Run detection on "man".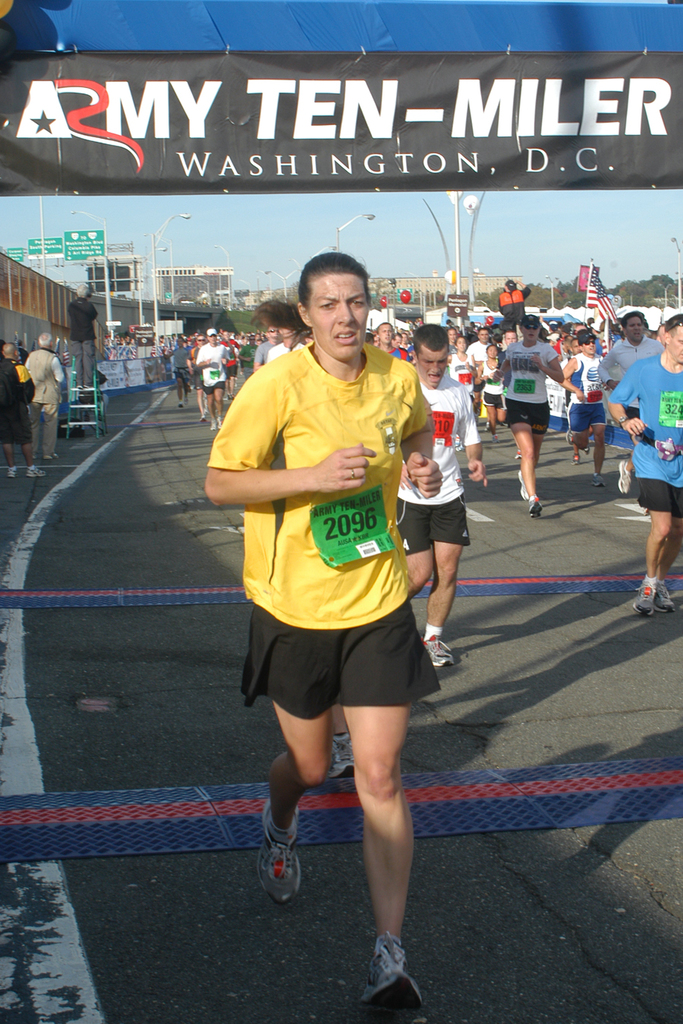
Result: bbox=[0, 338, 47, 482].
